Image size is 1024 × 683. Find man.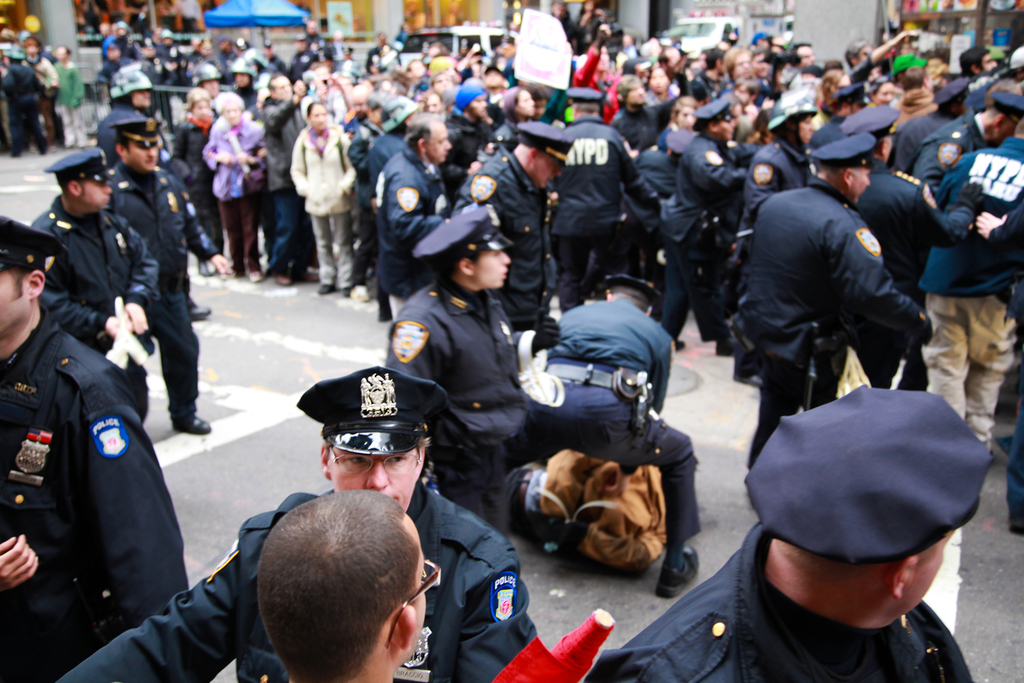
(x1=844, y1=104, x2=986, y2=387).
